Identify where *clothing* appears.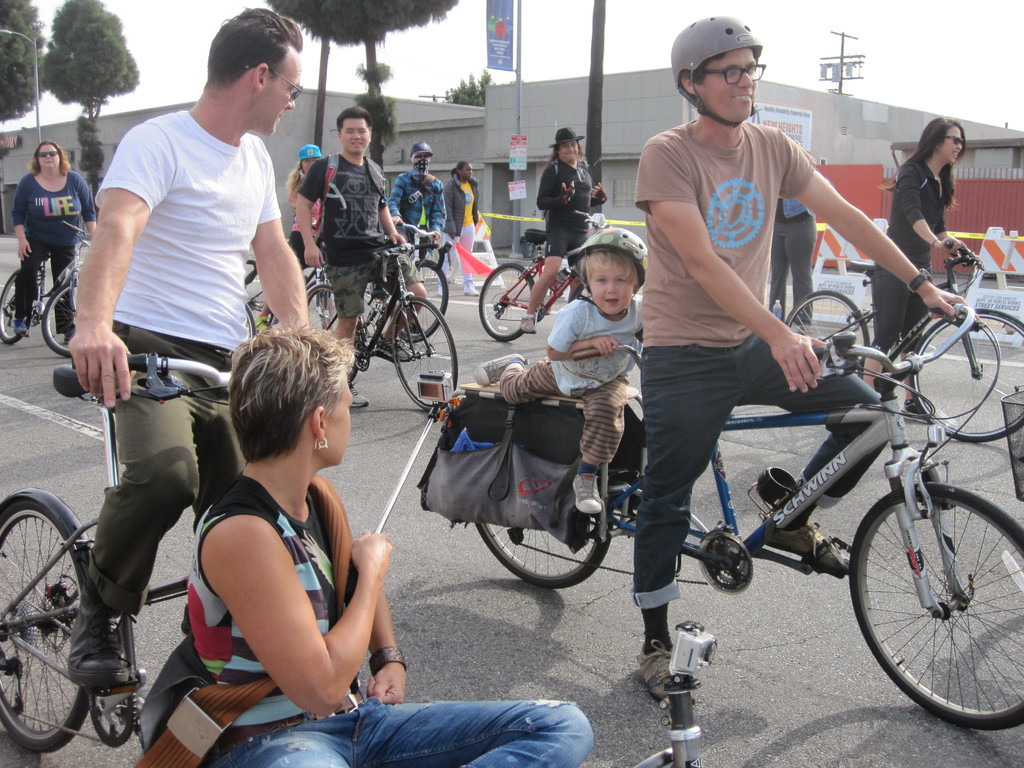
Appears at 182, 468, 596, 767.
